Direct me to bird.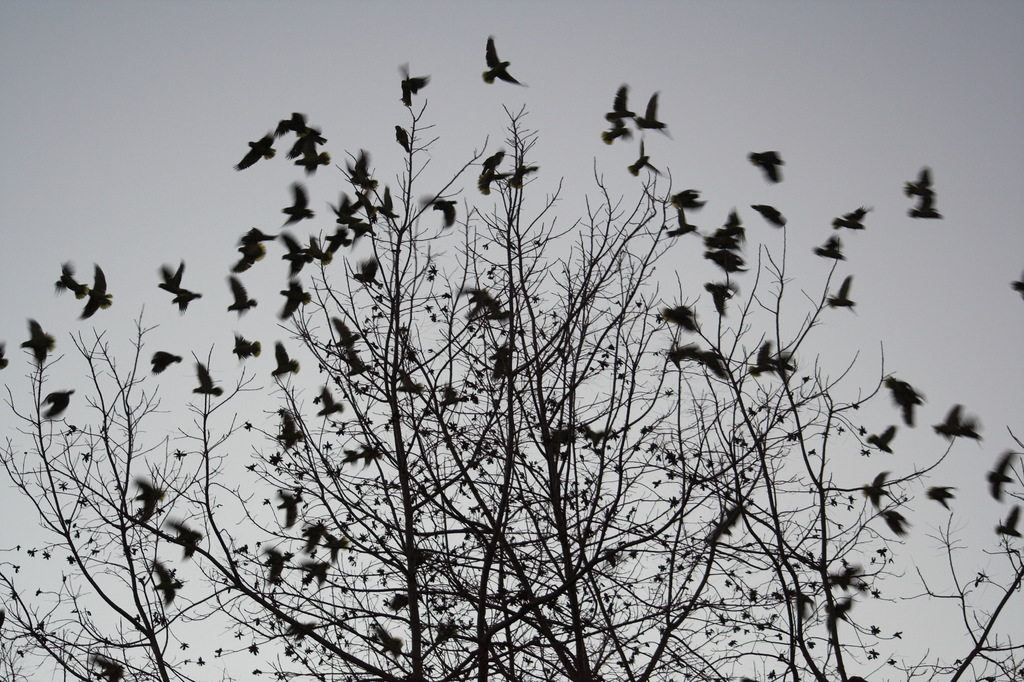
Direction: bbox=[602, 81, 638, 128].
